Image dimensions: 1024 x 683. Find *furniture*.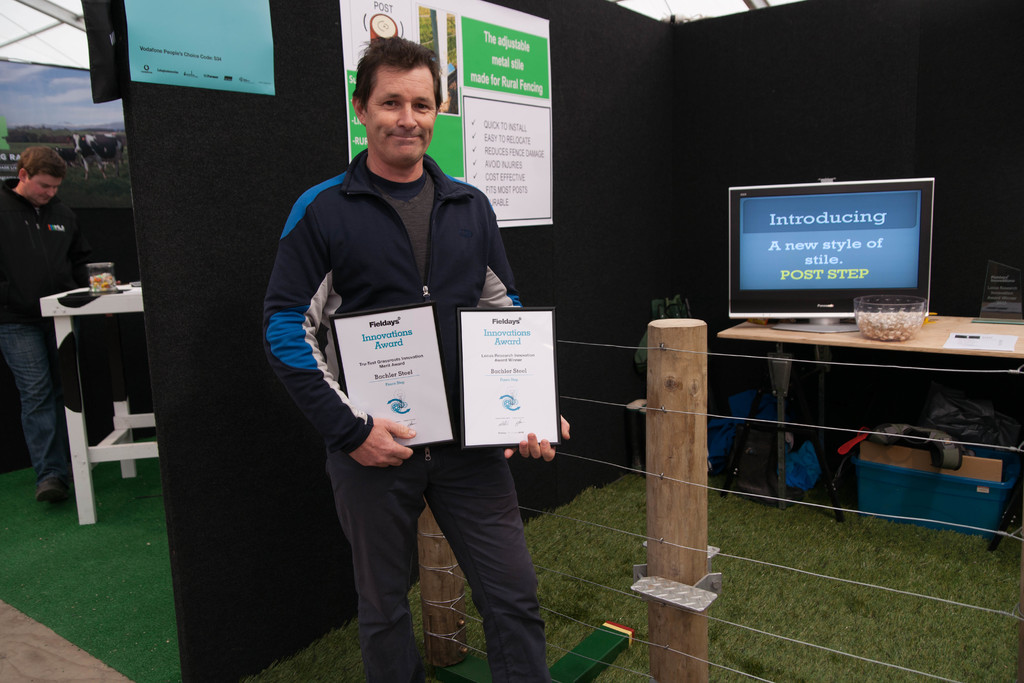
(719, 311, 1023, 502).
